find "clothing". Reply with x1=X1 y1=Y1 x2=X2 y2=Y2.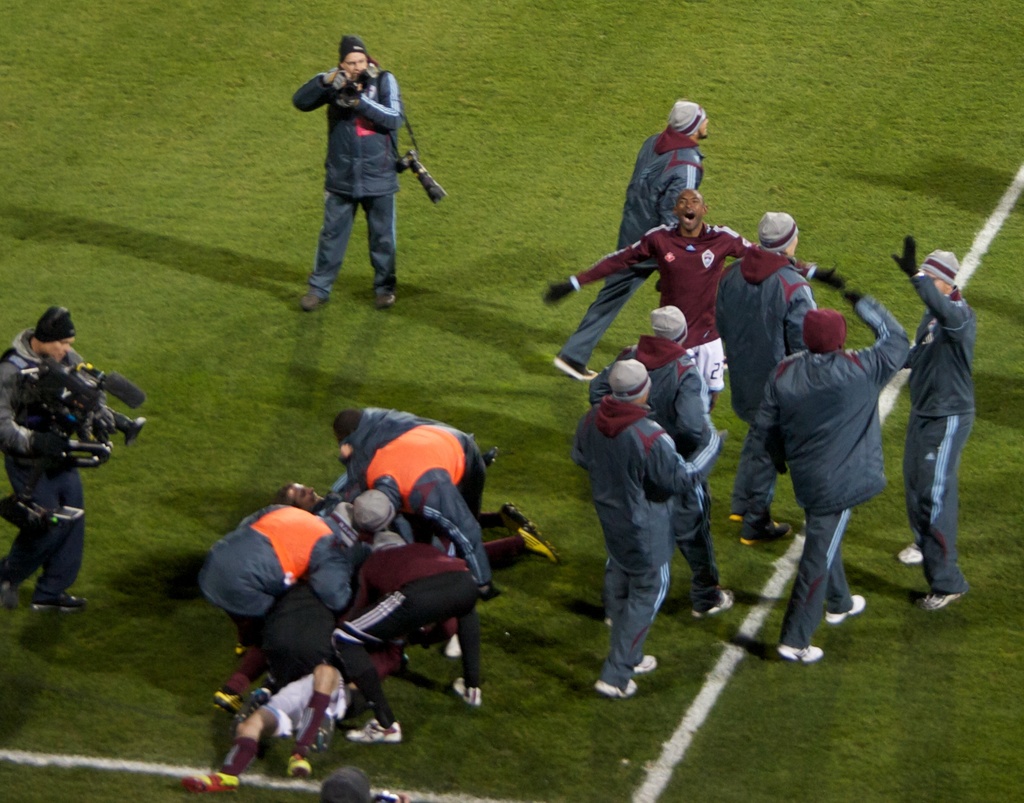
x1=565 y1=124 x2=701 y2=371.
